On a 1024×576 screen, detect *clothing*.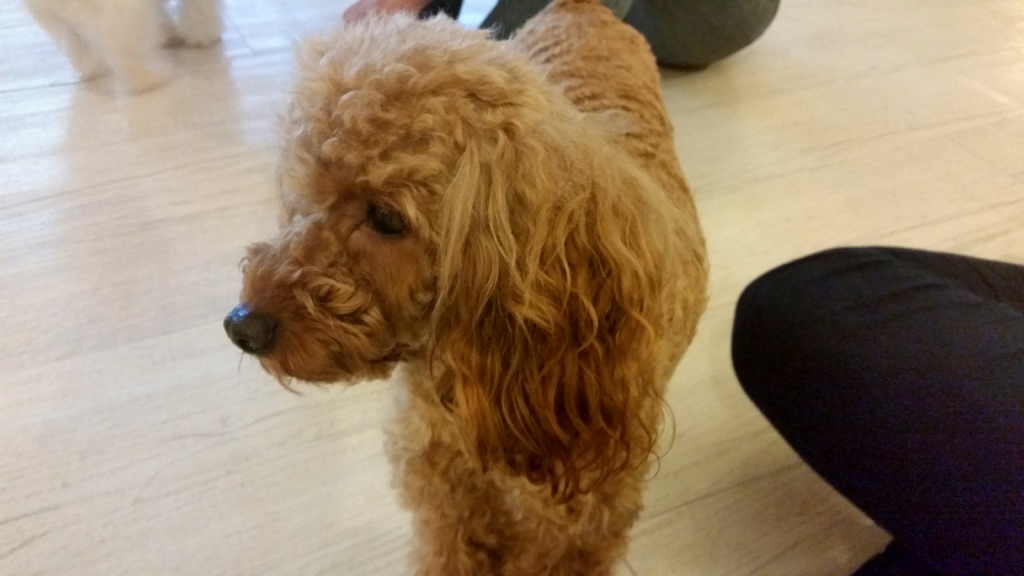
<region>730, 244, 1023, 575</region>.
